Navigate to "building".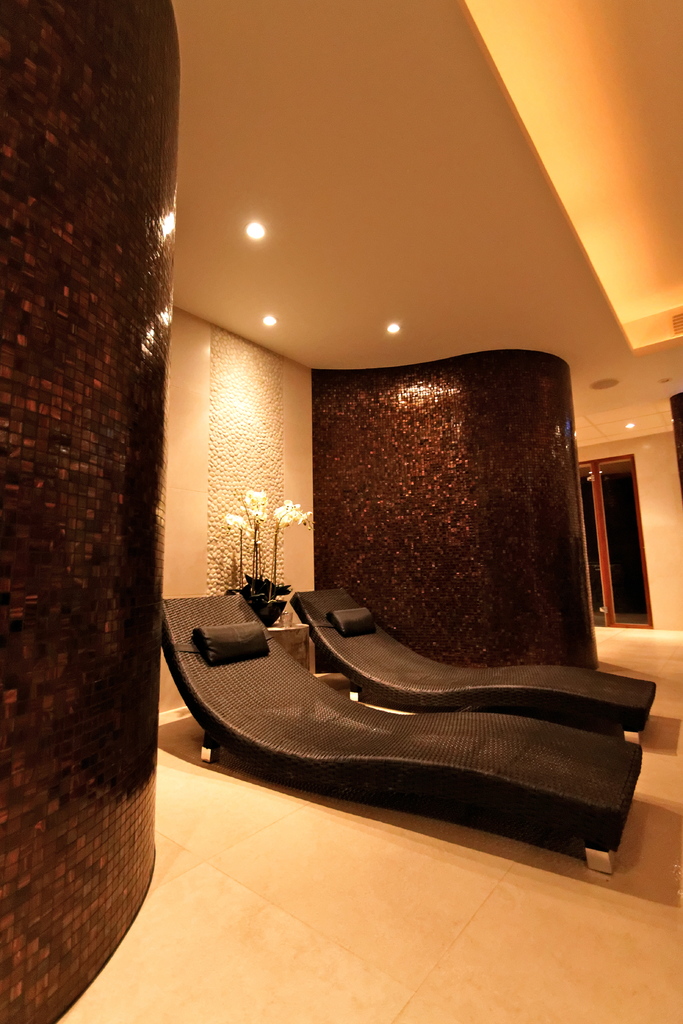
Navigation target: 0:0:682:1023.
